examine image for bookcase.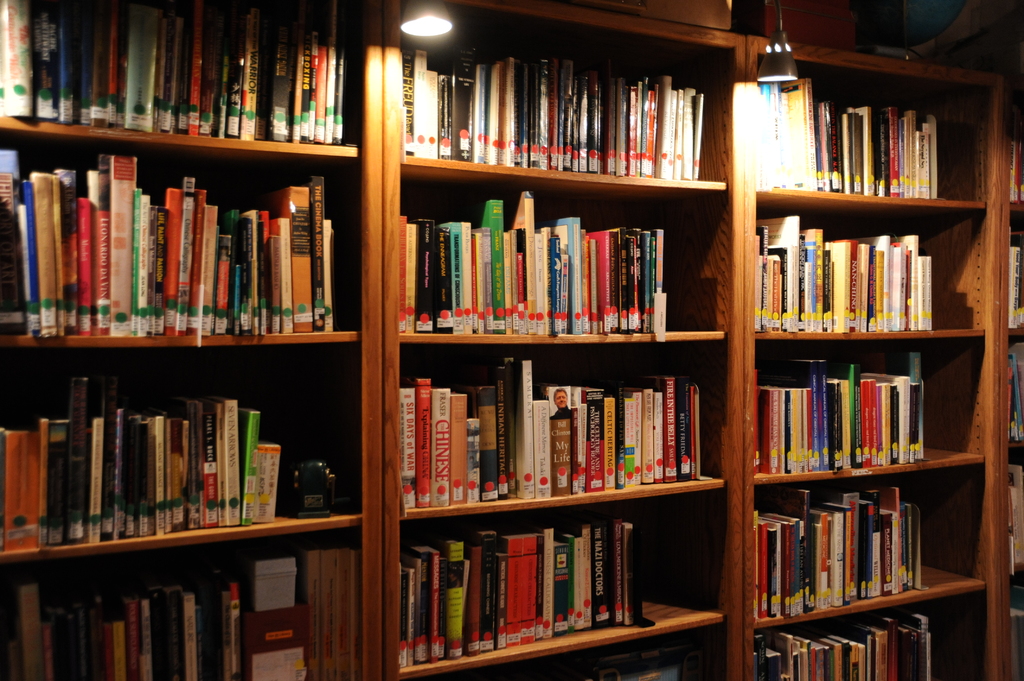
Examination result: <bbox>0, 0, 1023, 680</bbox>.
